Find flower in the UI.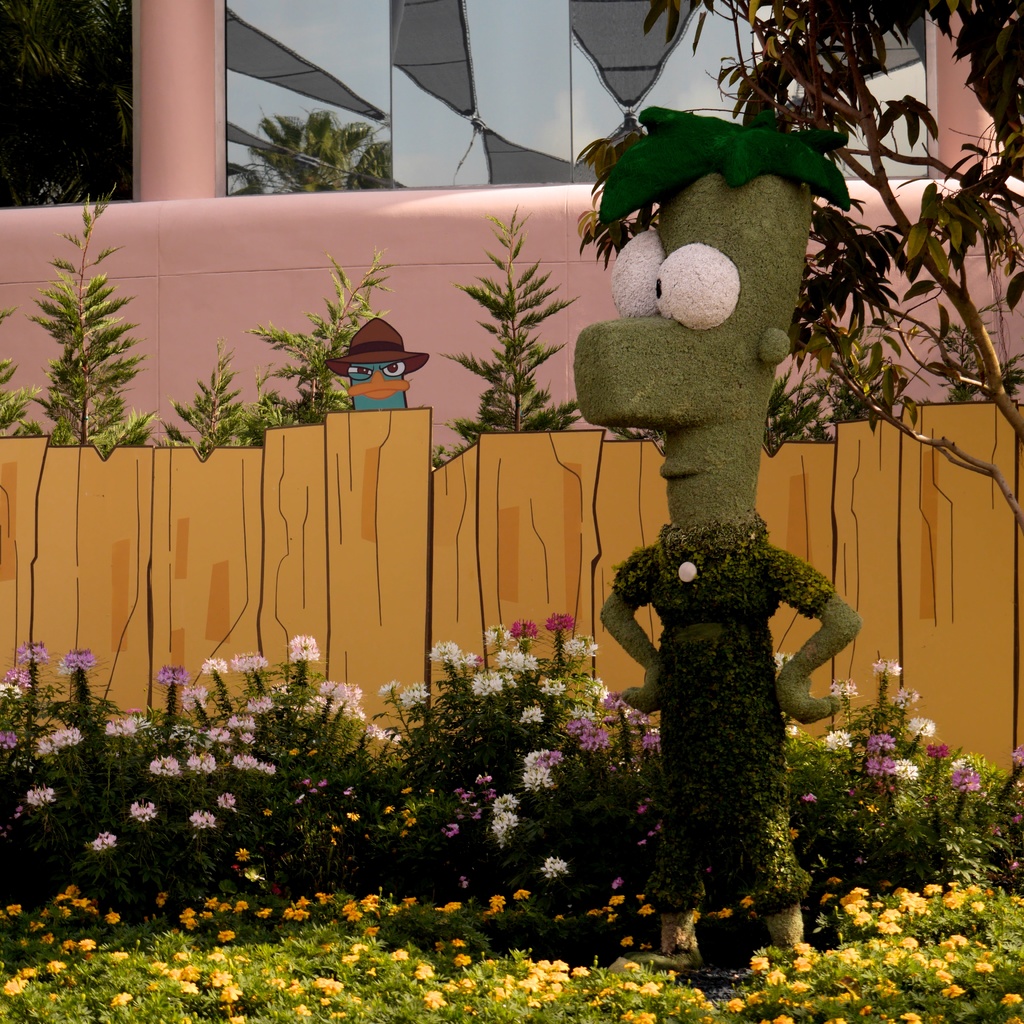
UI element at box=[504, 676, 517, 689].
